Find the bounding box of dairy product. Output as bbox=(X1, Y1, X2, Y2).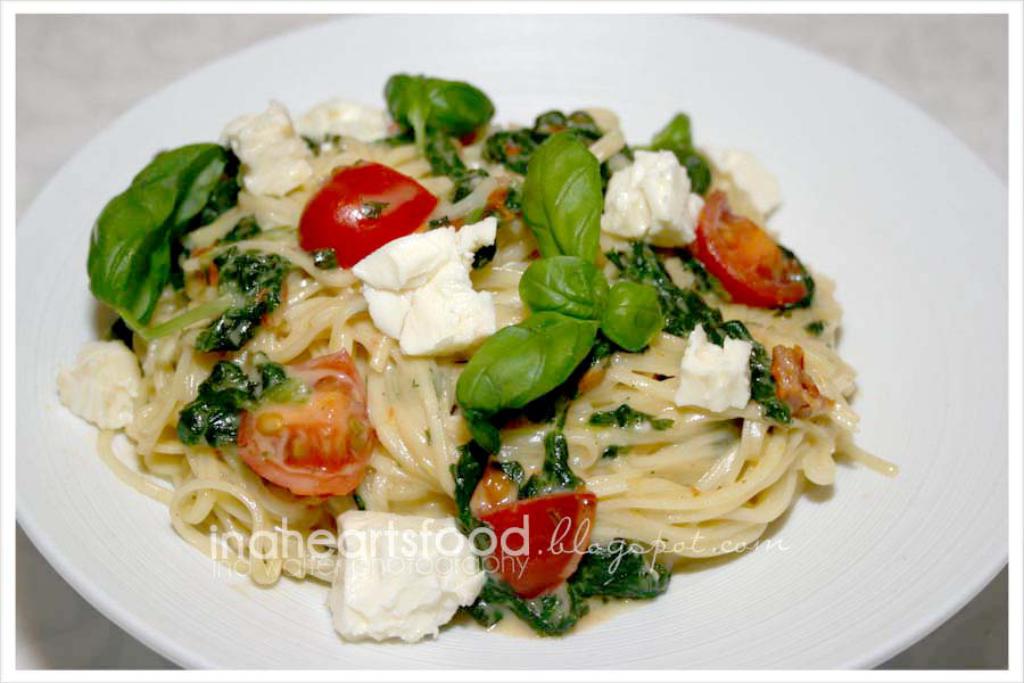
bbox=(239, 98, 308, 196).
